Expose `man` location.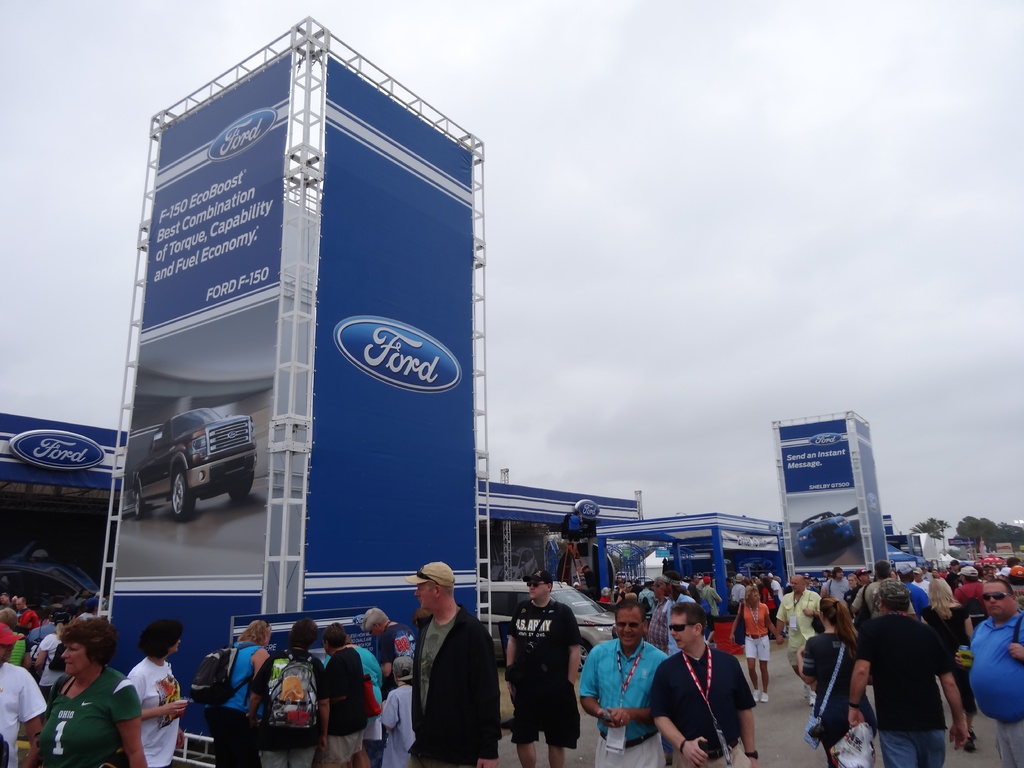
Exposed at (357,607,415,694).
